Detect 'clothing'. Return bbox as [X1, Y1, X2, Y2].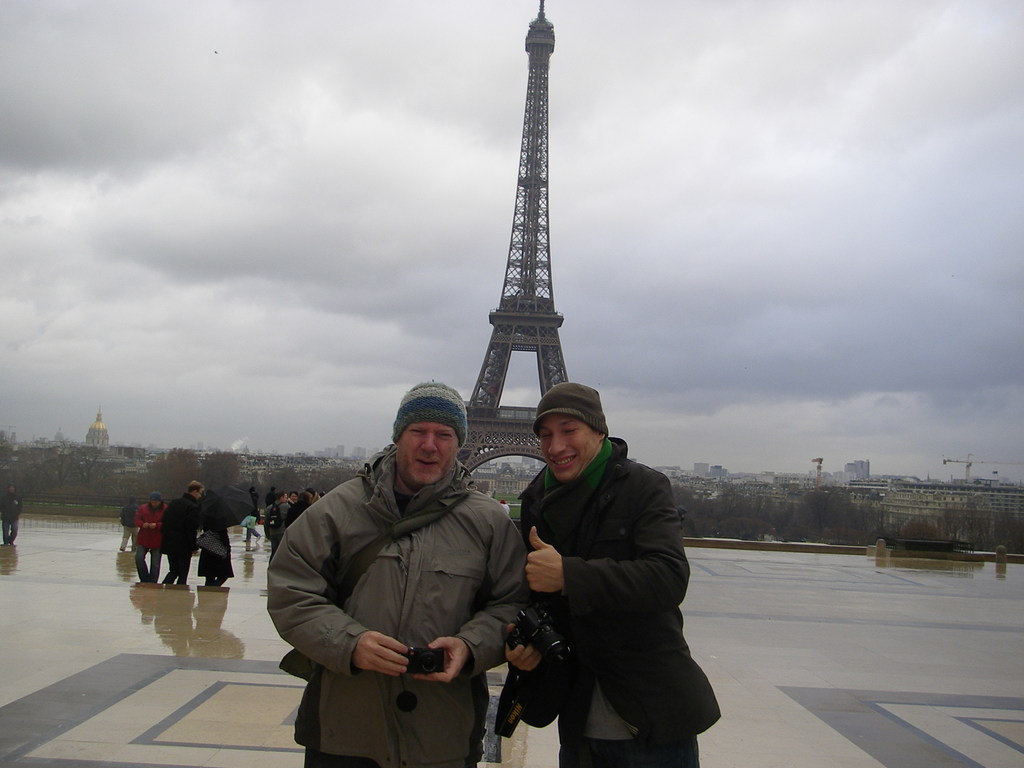
[236, 513, 261, 550].
